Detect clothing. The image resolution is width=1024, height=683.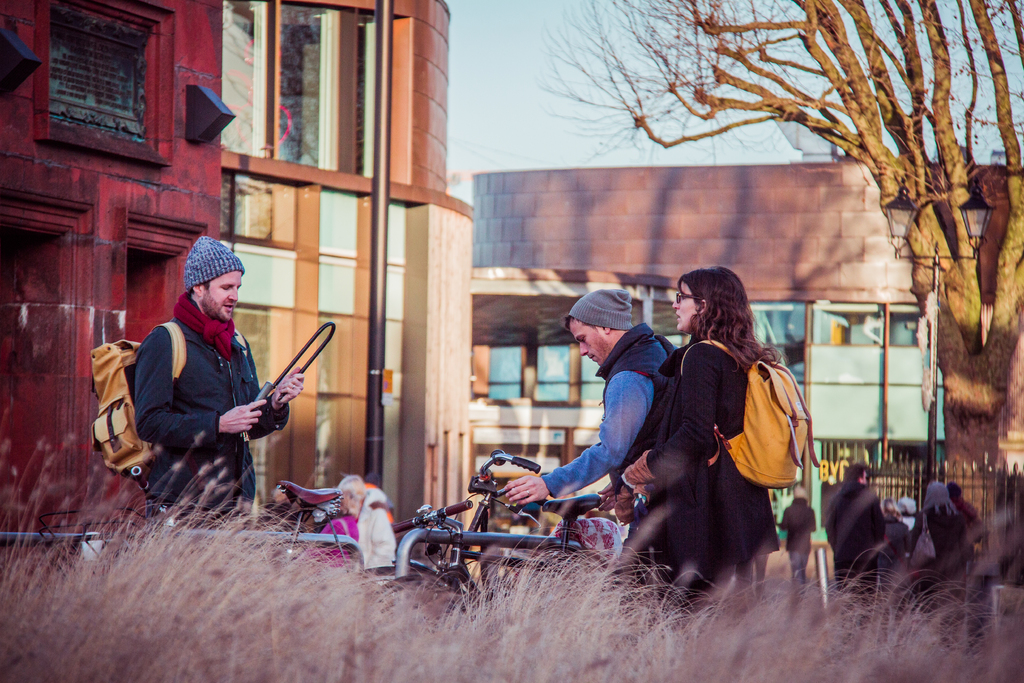
bbox(957, 498, 991, 542).
